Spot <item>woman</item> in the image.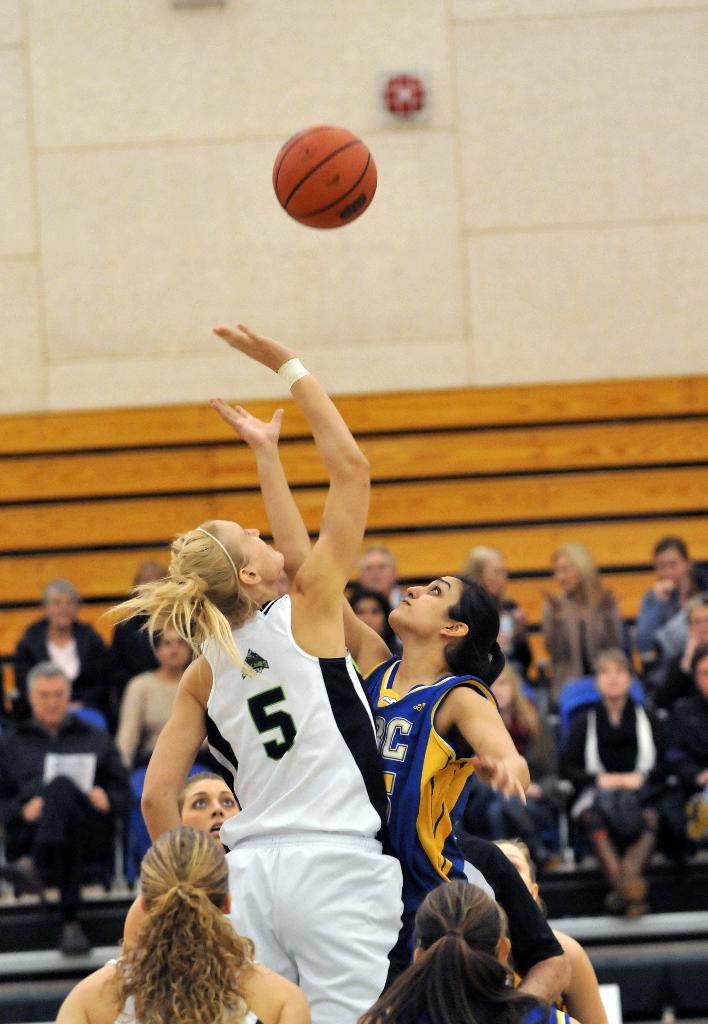
<item>woman</item> found at (x1=337, y1=586, x2=399, y2=646).
